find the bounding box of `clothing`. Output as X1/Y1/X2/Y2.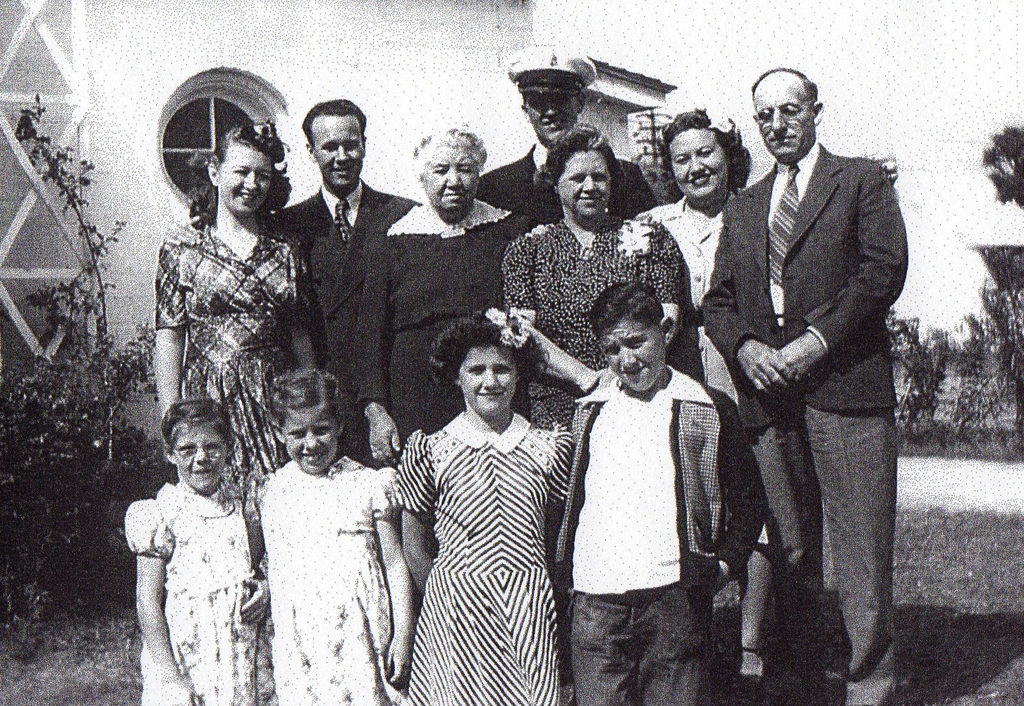
493/140/659/262.
